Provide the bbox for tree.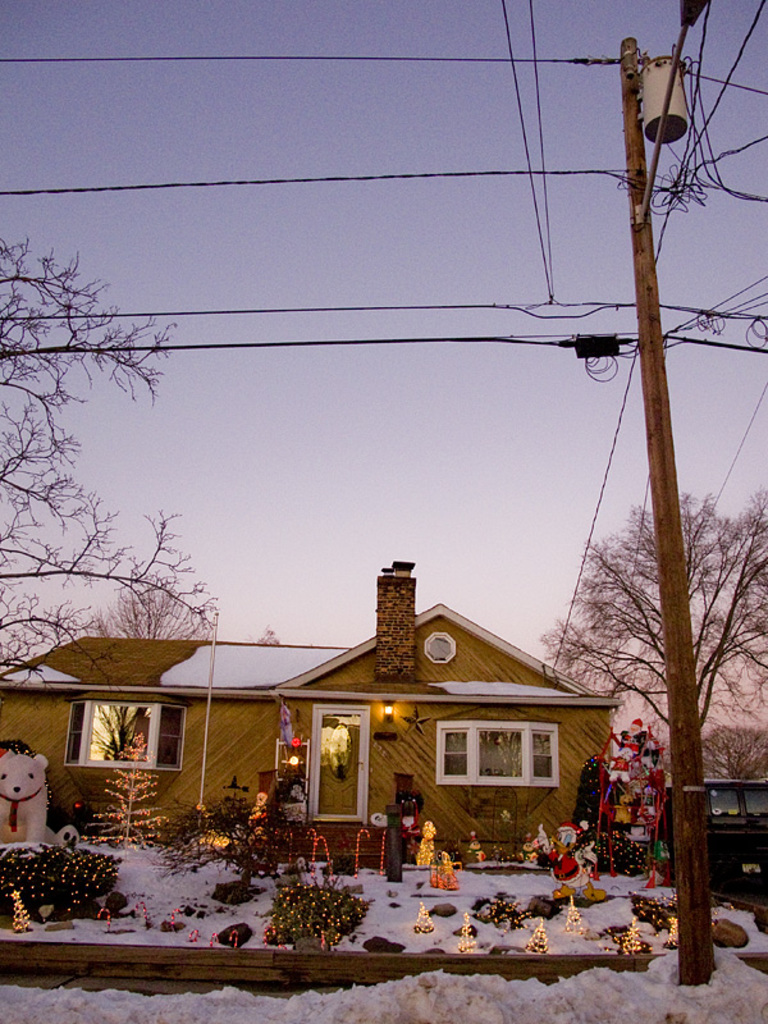
region(86, 559, 215, 644).
